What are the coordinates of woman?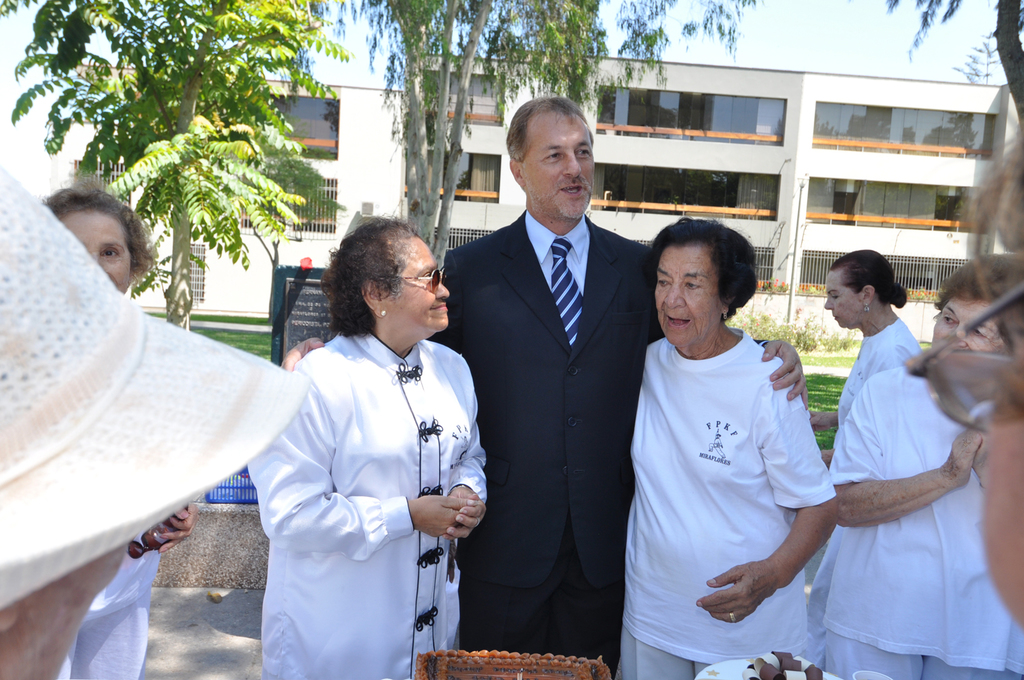
box=[828, 250, 1023, 679].
